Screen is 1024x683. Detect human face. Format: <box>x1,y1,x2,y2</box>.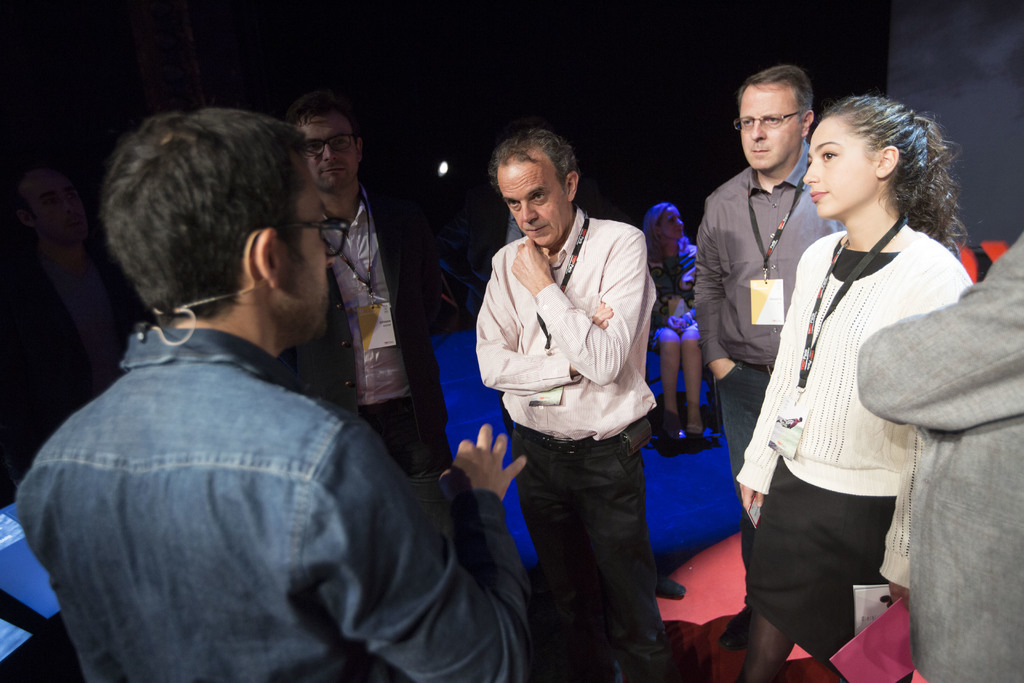
<box>299,117,356,190</box>.
